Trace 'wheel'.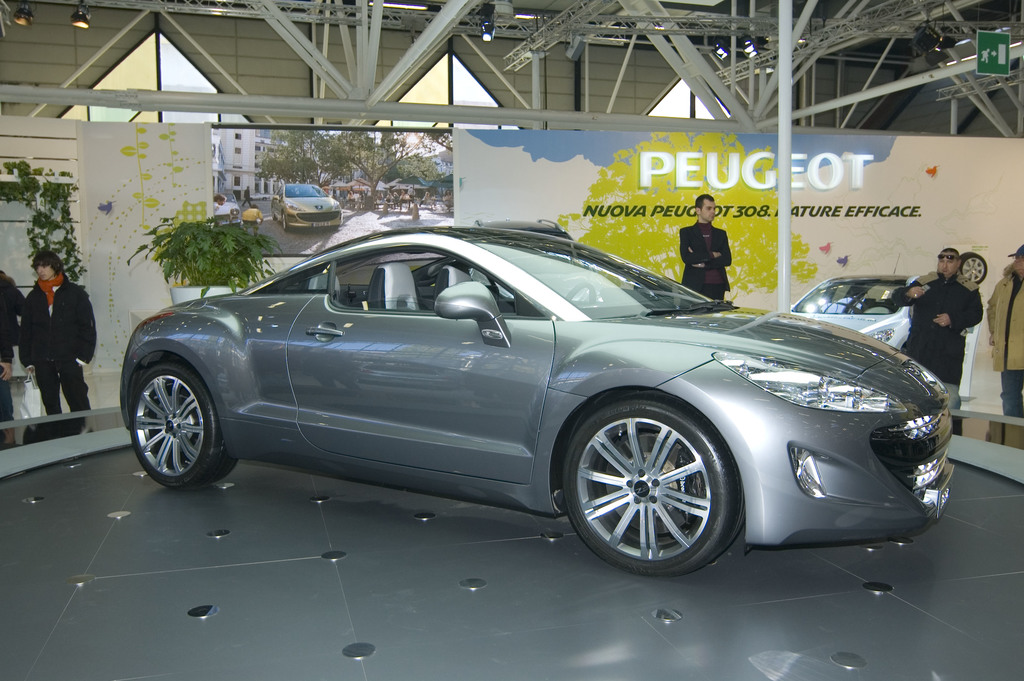
Traced to 130 364 240 487.
